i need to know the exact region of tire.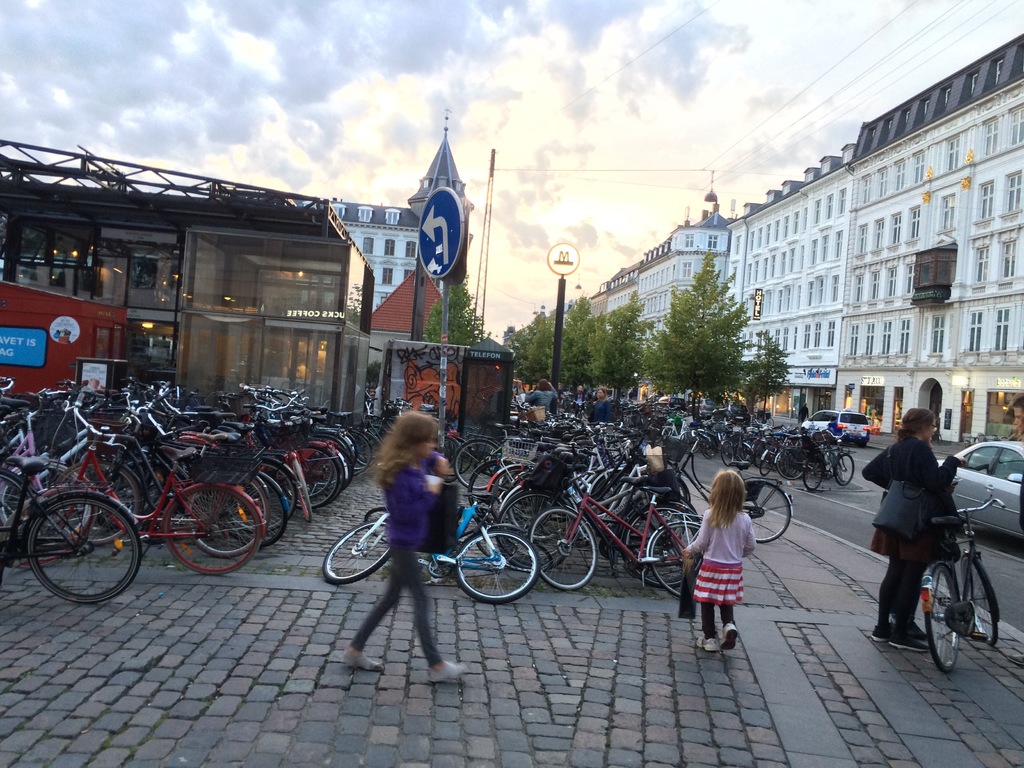
Region: 22:490:144:605.
